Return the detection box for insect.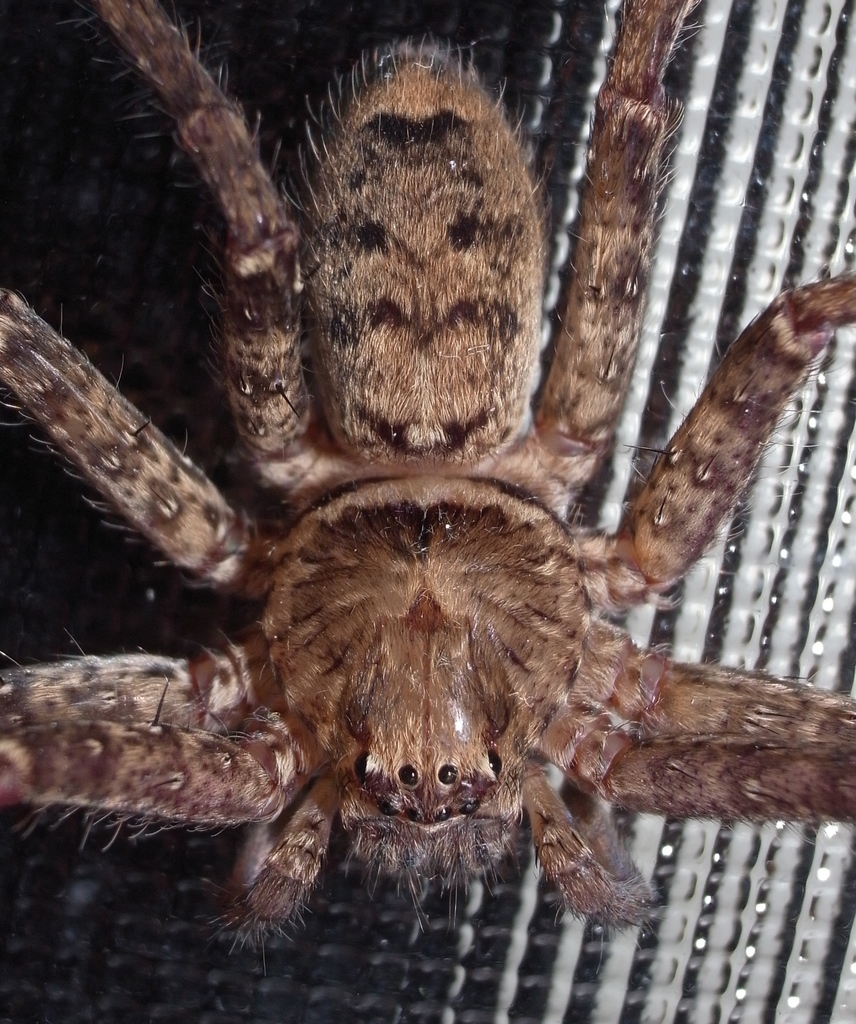
select_region(0, 1, 855, 979).
